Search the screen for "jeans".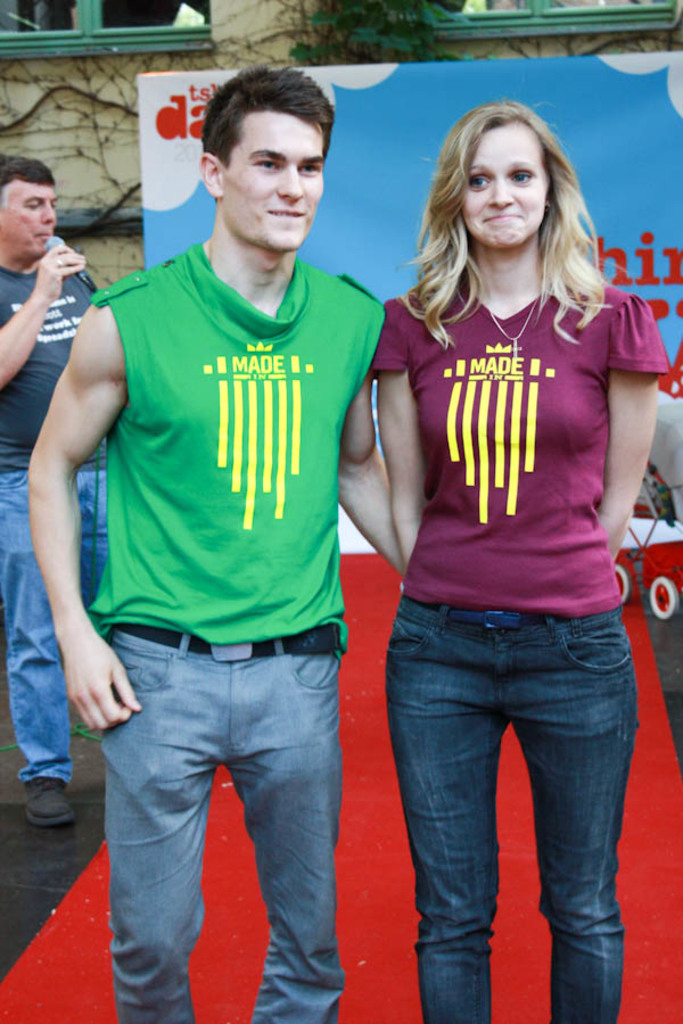
Found at {"x1": 82, "y1": 645, "x2": 351, "y2": 1009}.
